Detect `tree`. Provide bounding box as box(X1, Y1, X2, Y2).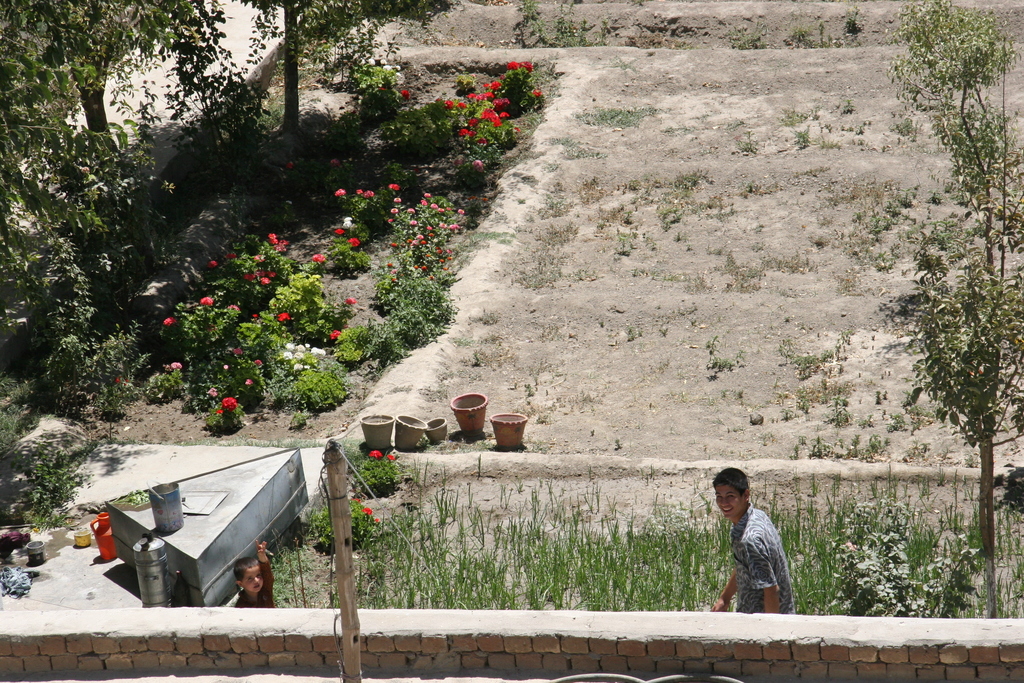
box(0, 0, 257, 296).
